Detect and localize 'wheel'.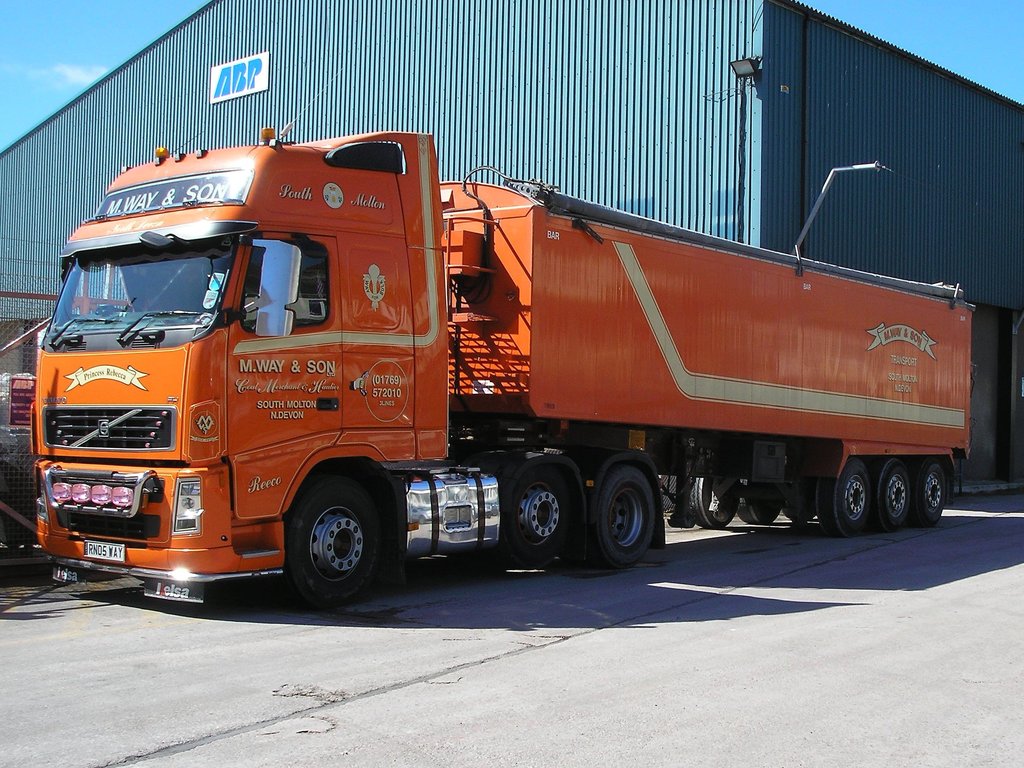
Localized at [821, 456, 872, 532].
